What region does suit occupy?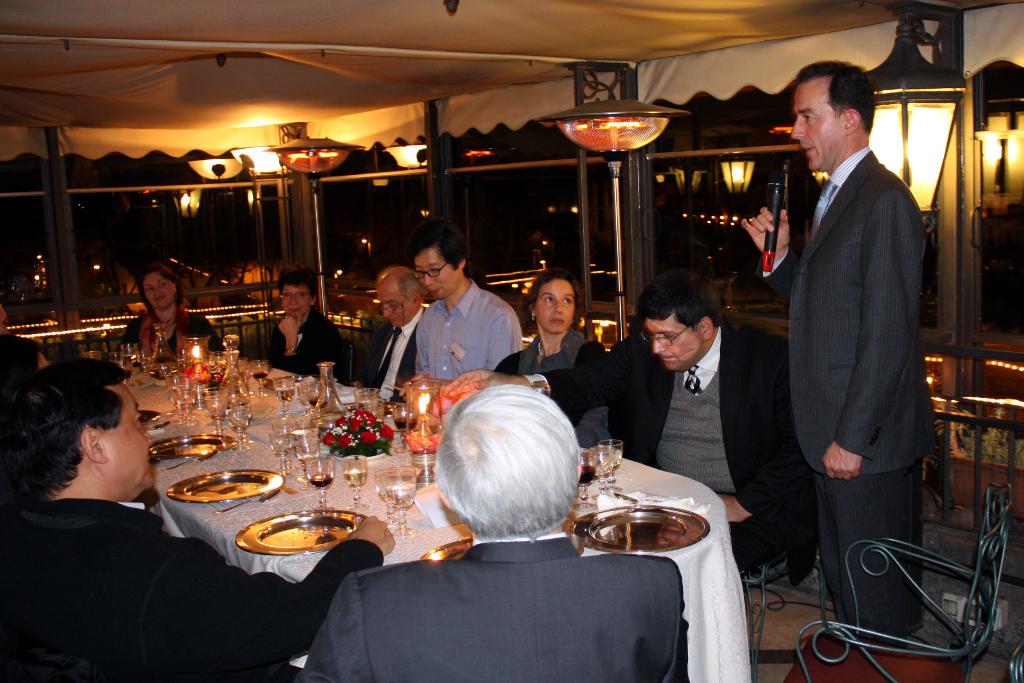
{"left": 527, "top": 323, "right": 819, "bottom": 589}.
